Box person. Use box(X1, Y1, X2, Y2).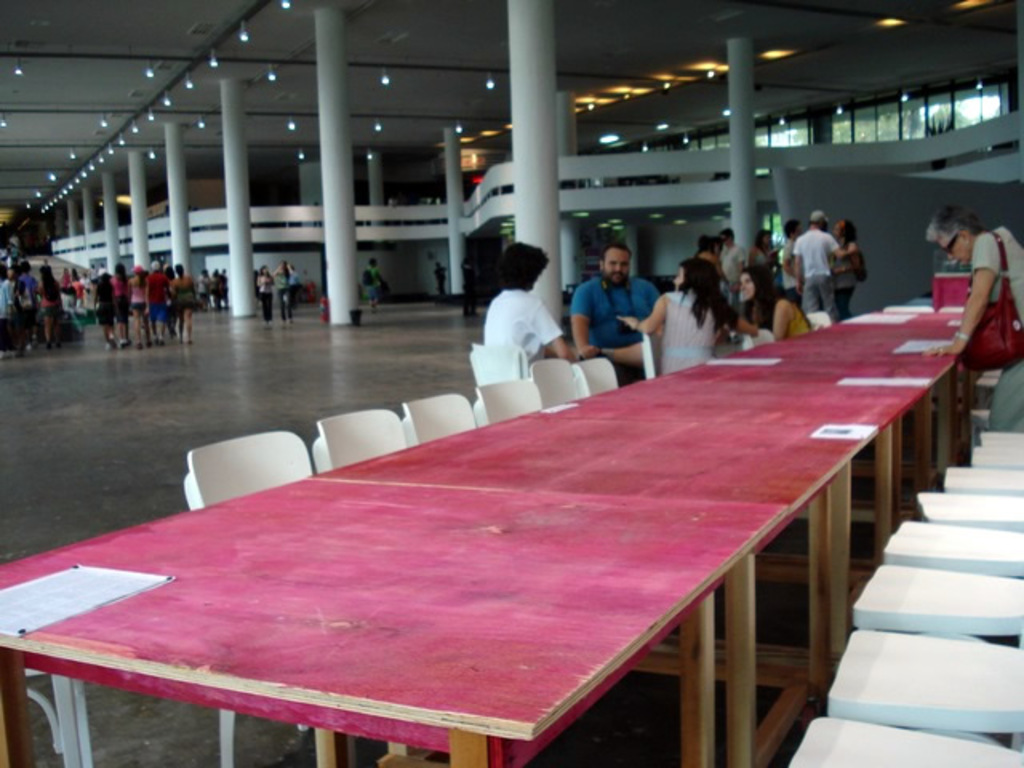
box(274, 259, 304, 328).
